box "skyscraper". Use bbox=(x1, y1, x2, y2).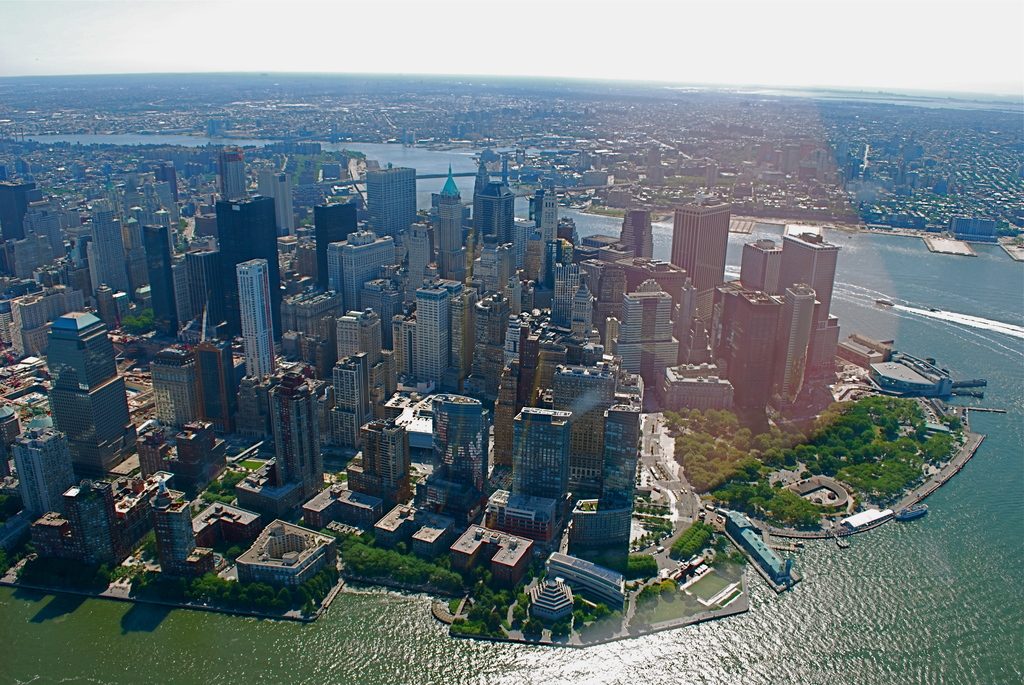
bbox=(88, 199, 130, 300).
